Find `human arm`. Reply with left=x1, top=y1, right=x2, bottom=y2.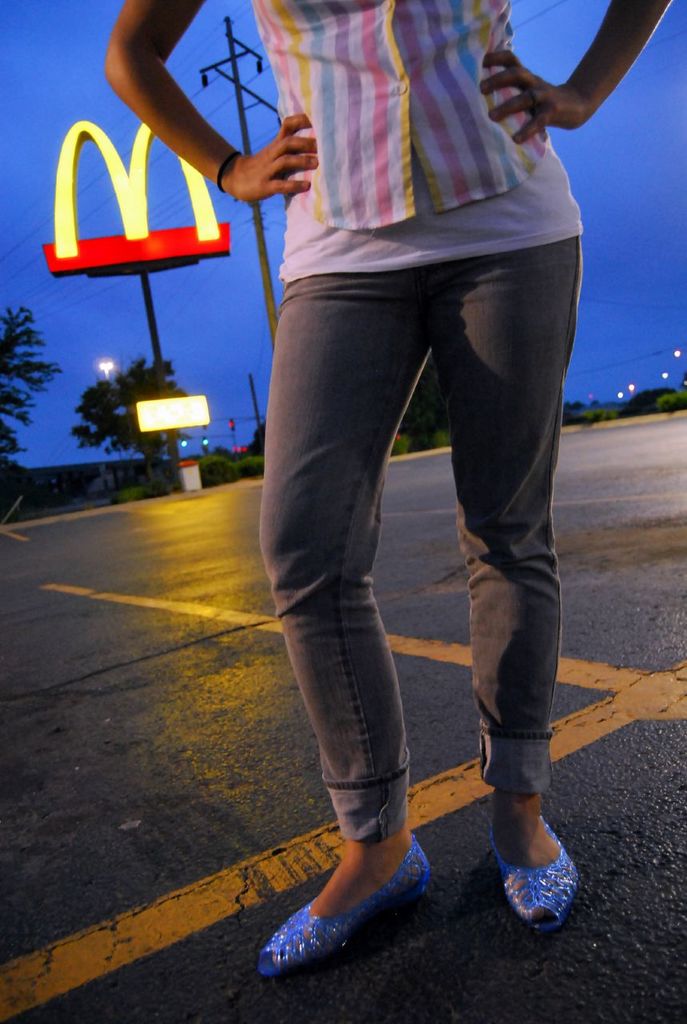
left=96, top=12, right=293, bottom=199.
